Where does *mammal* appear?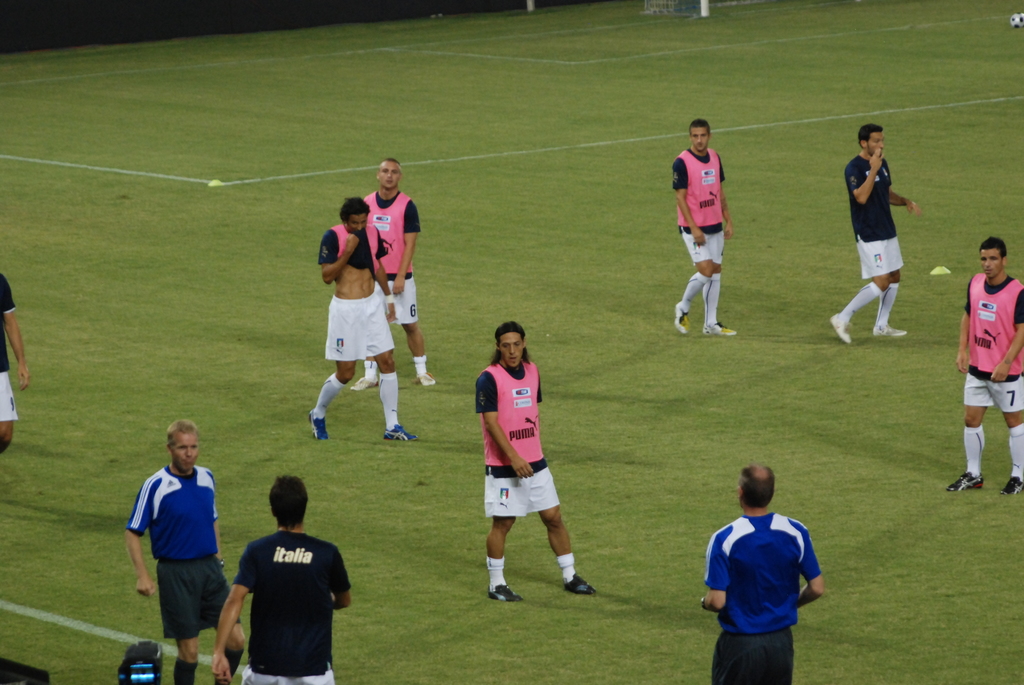
Appears at BBox(693, 464, 822, 683).
